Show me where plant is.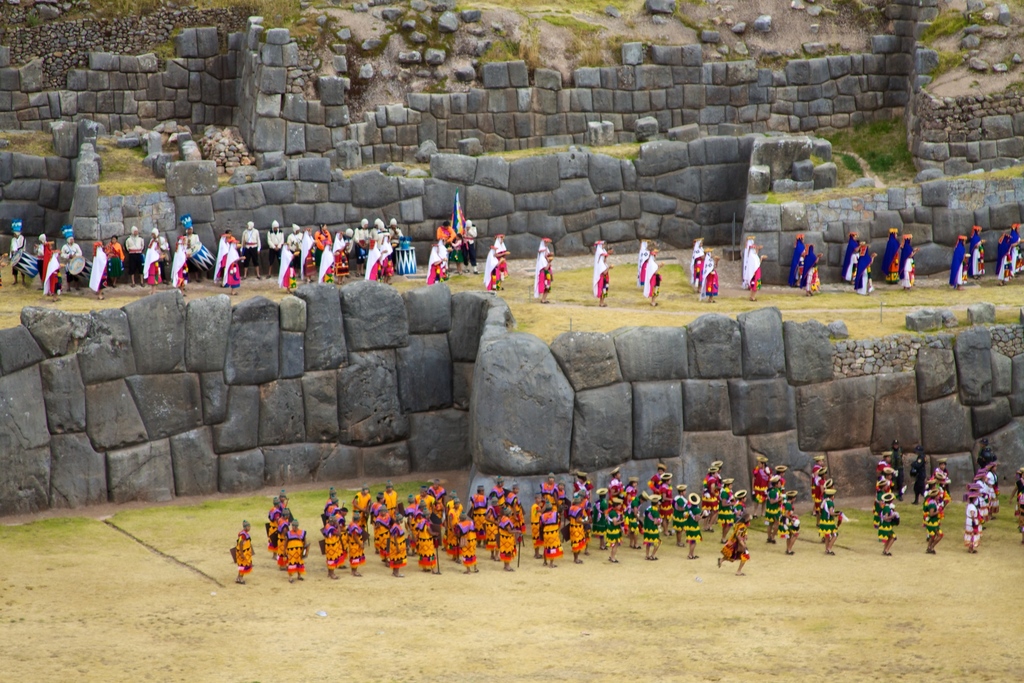
plant is at l=771, t=118, r=902, b=204.
